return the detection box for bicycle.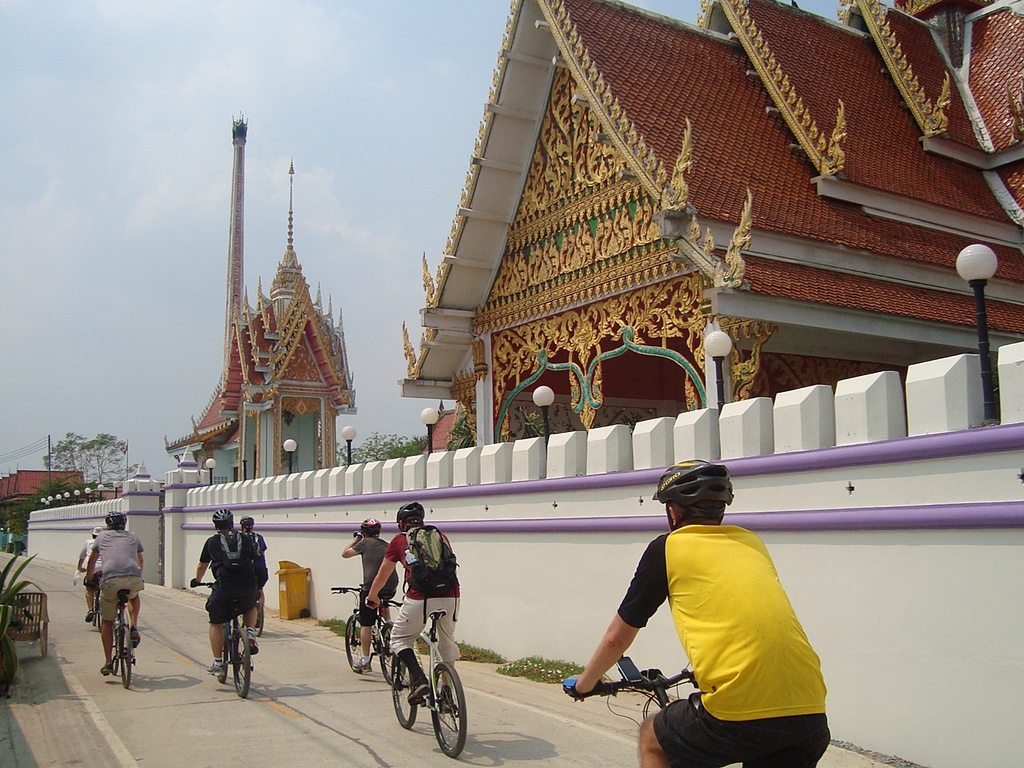
region(64, 548, 111, 620).
